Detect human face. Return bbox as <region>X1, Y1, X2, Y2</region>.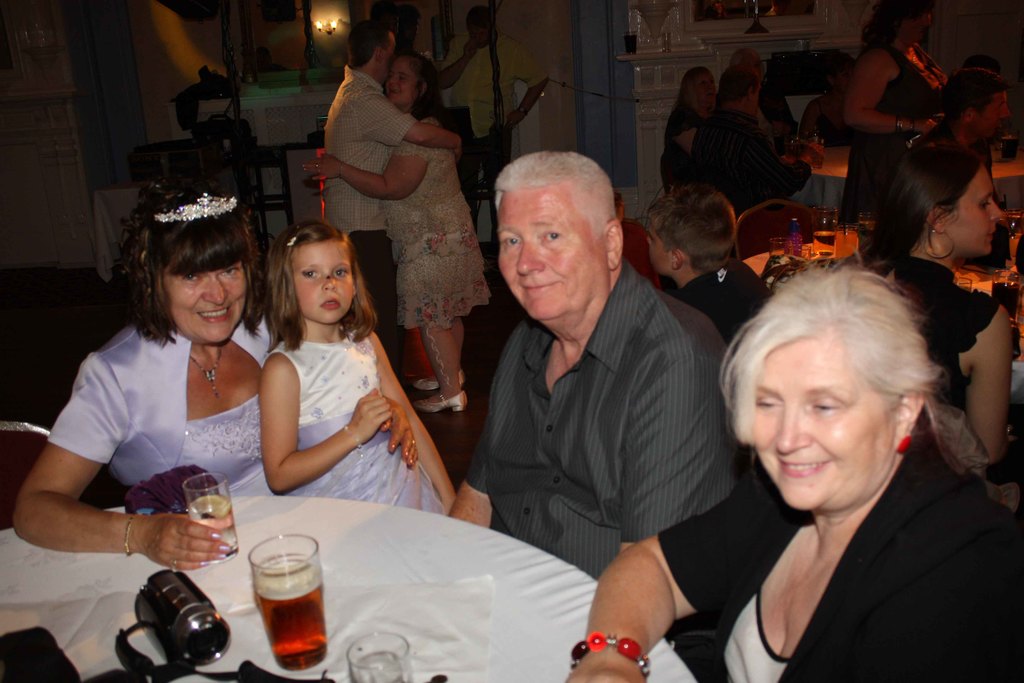
<region>649, 217, 678, 272</region>.
